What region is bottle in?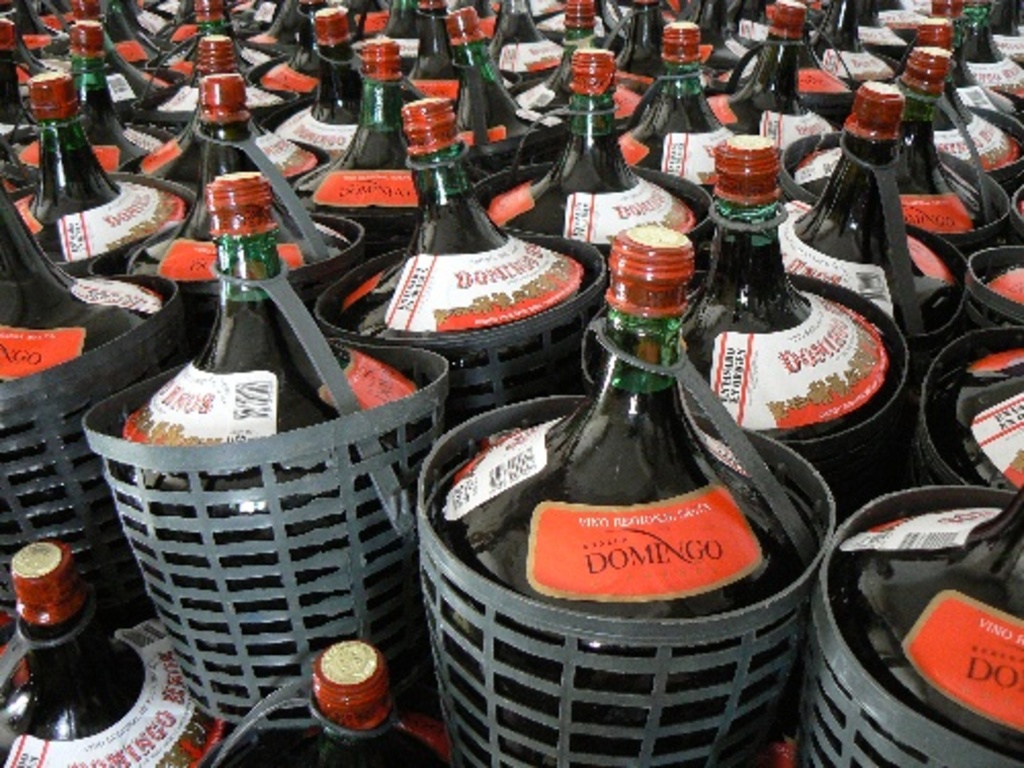
locate(1008, 0, 1022, 35).
